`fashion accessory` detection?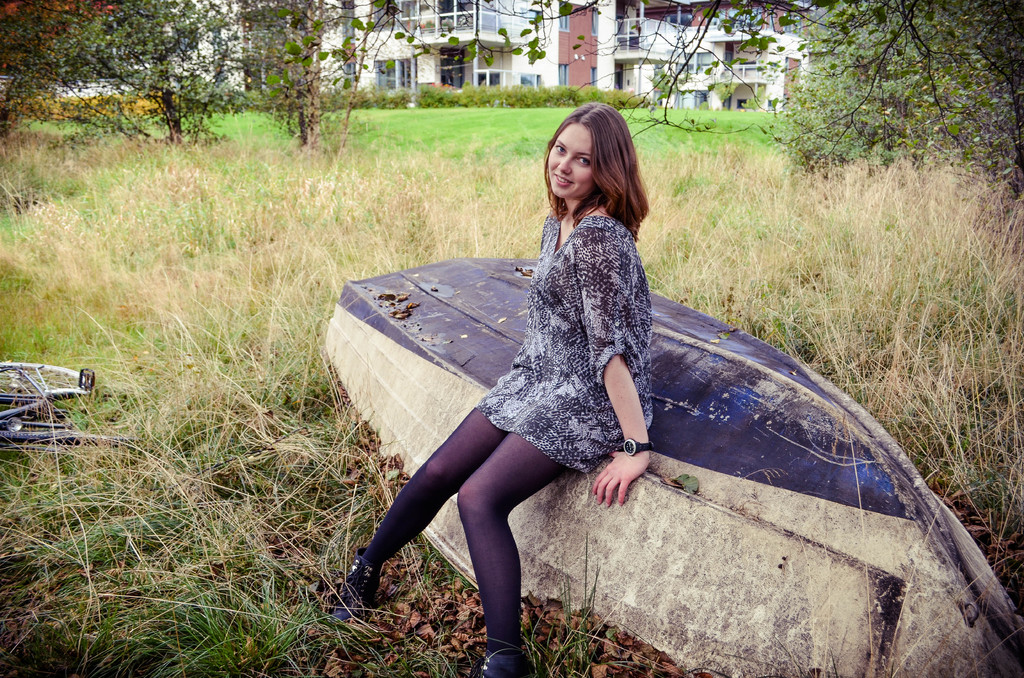
<box>335,549,381,620</box>
